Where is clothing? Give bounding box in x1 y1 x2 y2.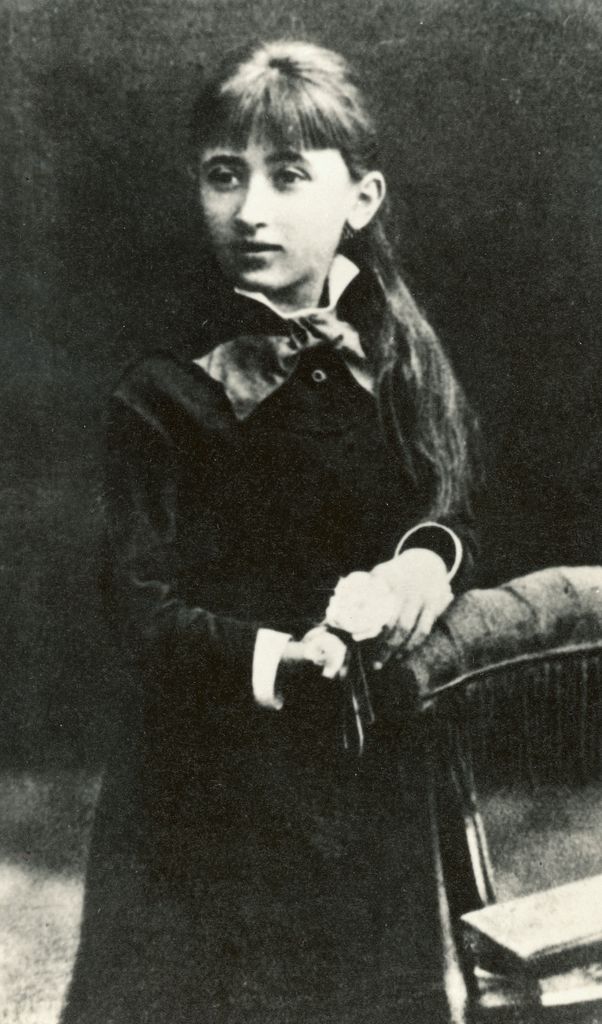
86 259 556 1022.
